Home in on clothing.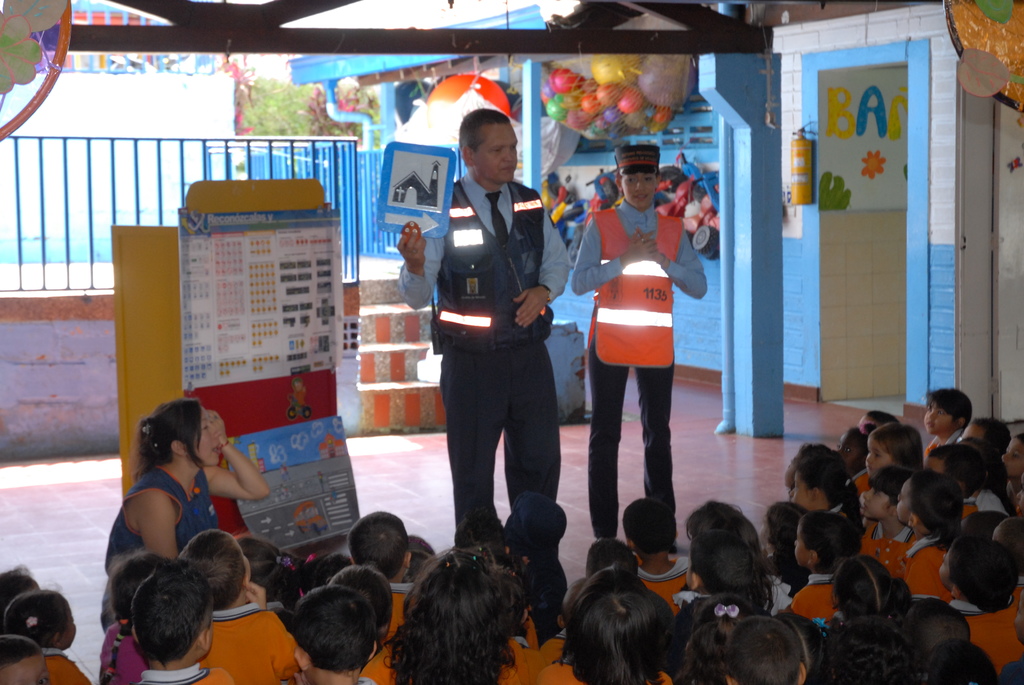
Homed in at bbox=[571, 208, 712, 533].
